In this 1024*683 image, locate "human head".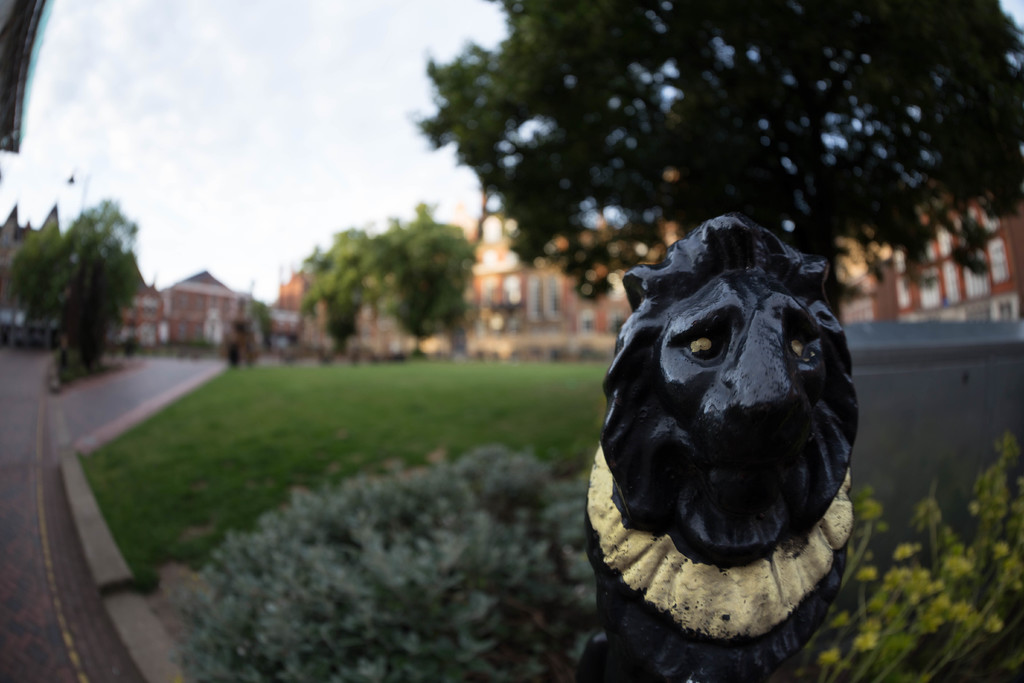
Bounding box: bbox=(595, 208, 858, 564).
